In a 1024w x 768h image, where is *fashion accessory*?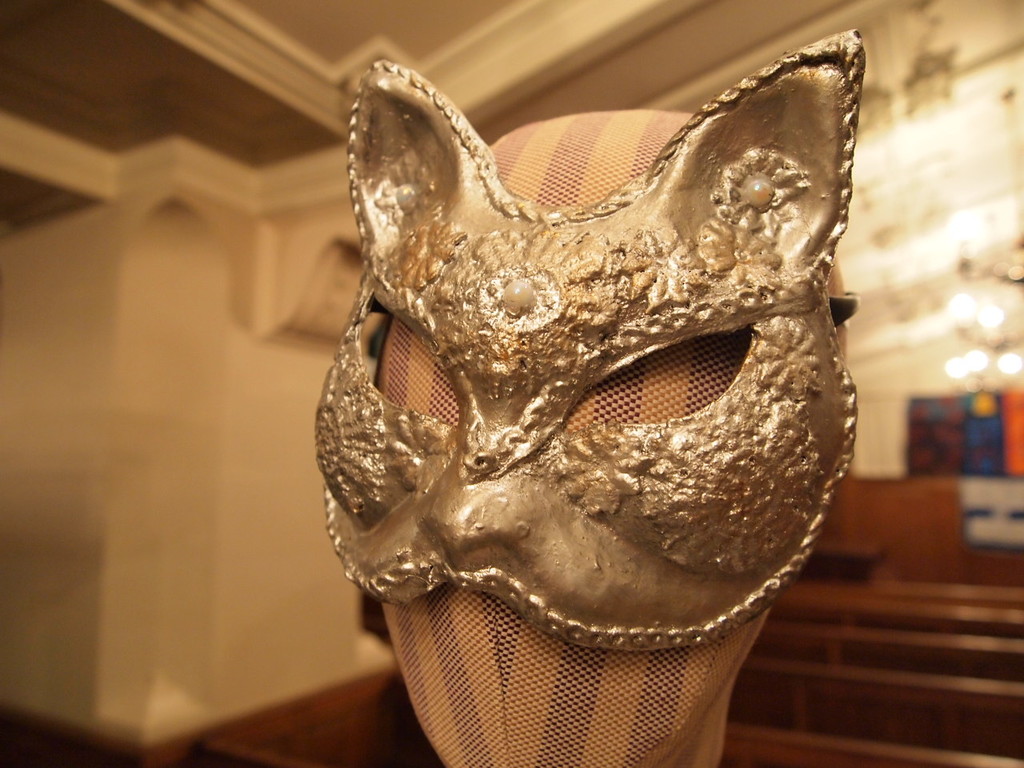
{"left": 314, "top": 26, "right": 863, "bottom": 652}.
